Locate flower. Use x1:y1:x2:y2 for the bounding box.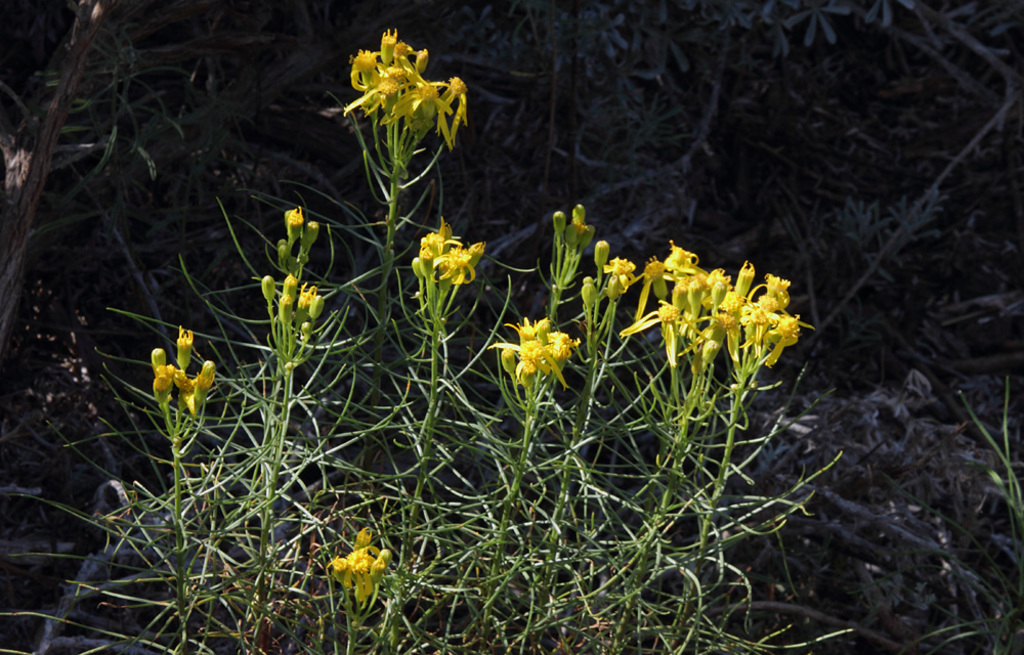
330:526:401:617.
